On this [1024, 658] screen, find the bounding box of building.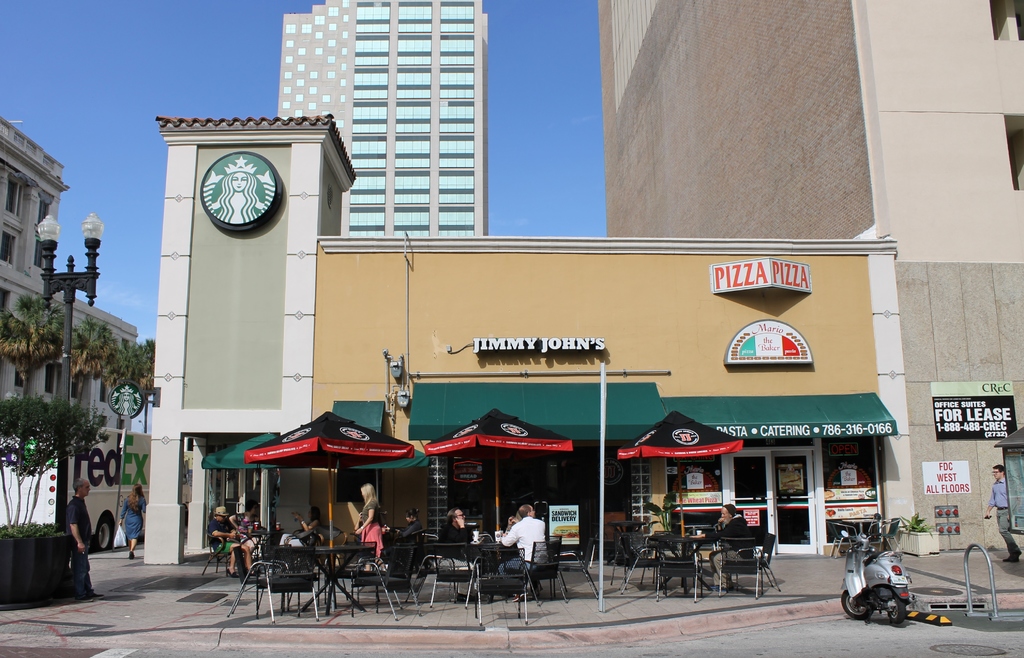
Bounding box: [271, 0, 489, 237].
